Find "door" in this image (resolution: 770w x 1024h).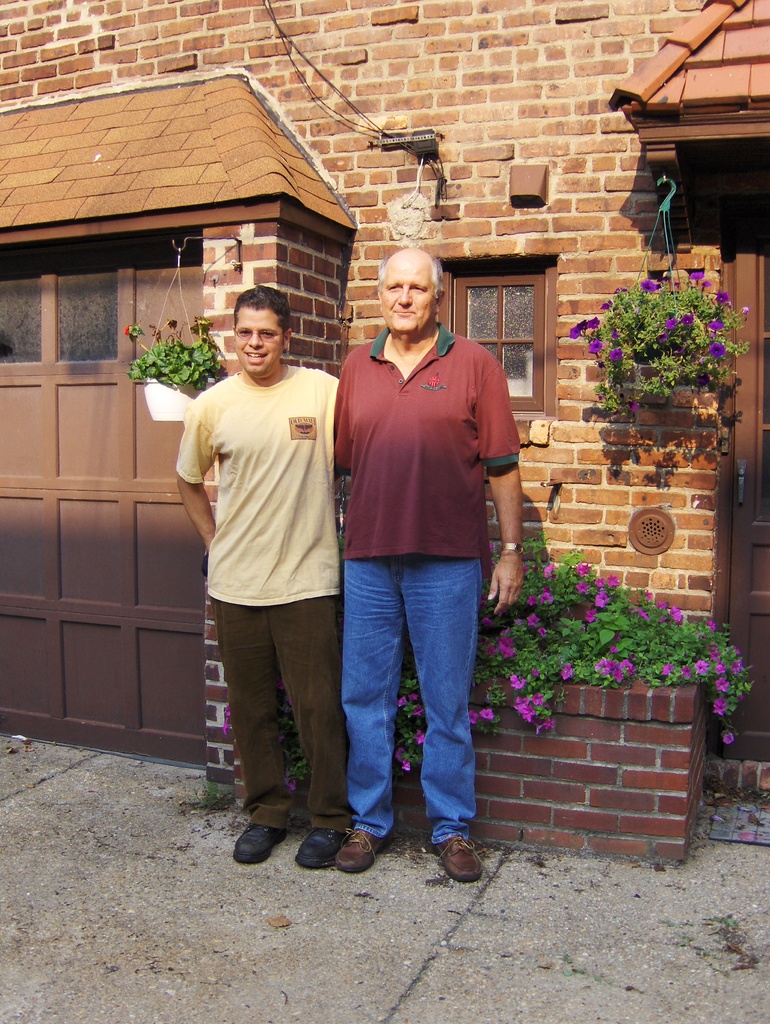
select_region(725, 196, 769, 760).
